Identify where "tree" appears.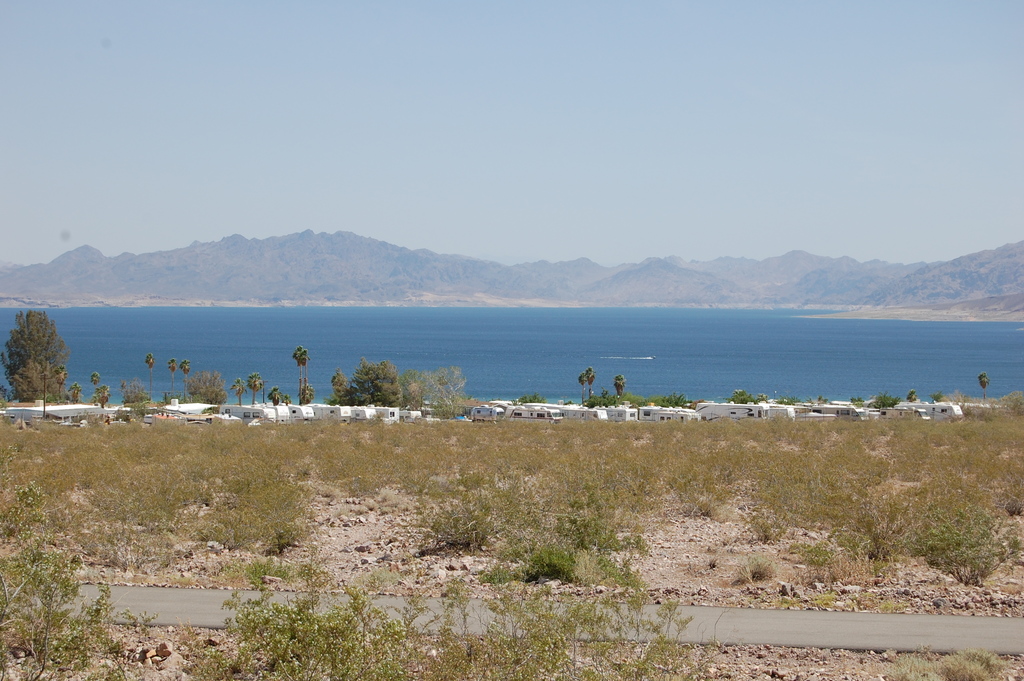
Appears at (left=282, top=393, right=291, bottom=403).
